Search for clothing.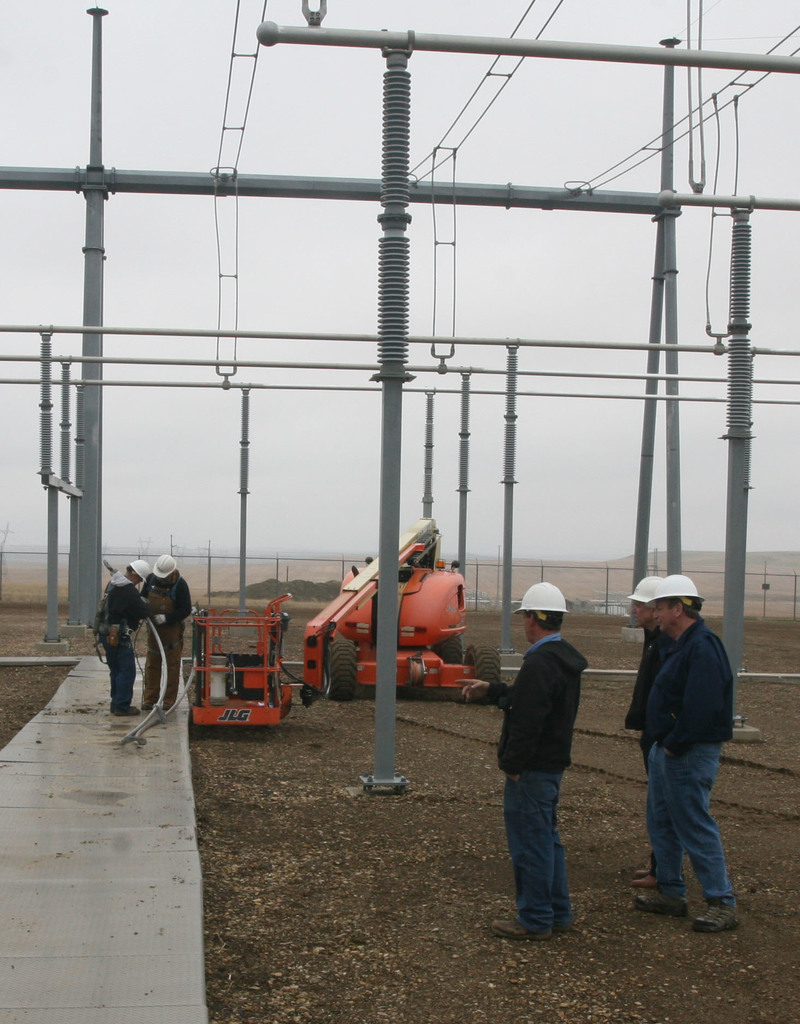
Found at box=[633, 563, 755, 874].
